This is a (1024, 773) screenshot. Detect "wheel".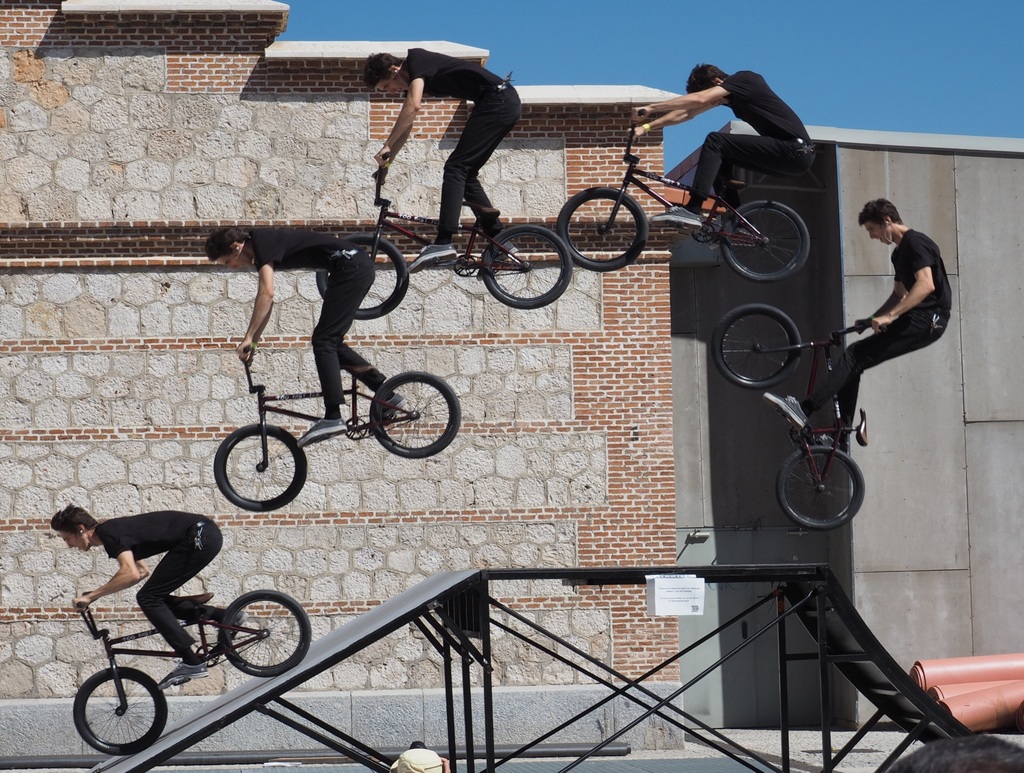
bbox(705, 295, 807, 380).
